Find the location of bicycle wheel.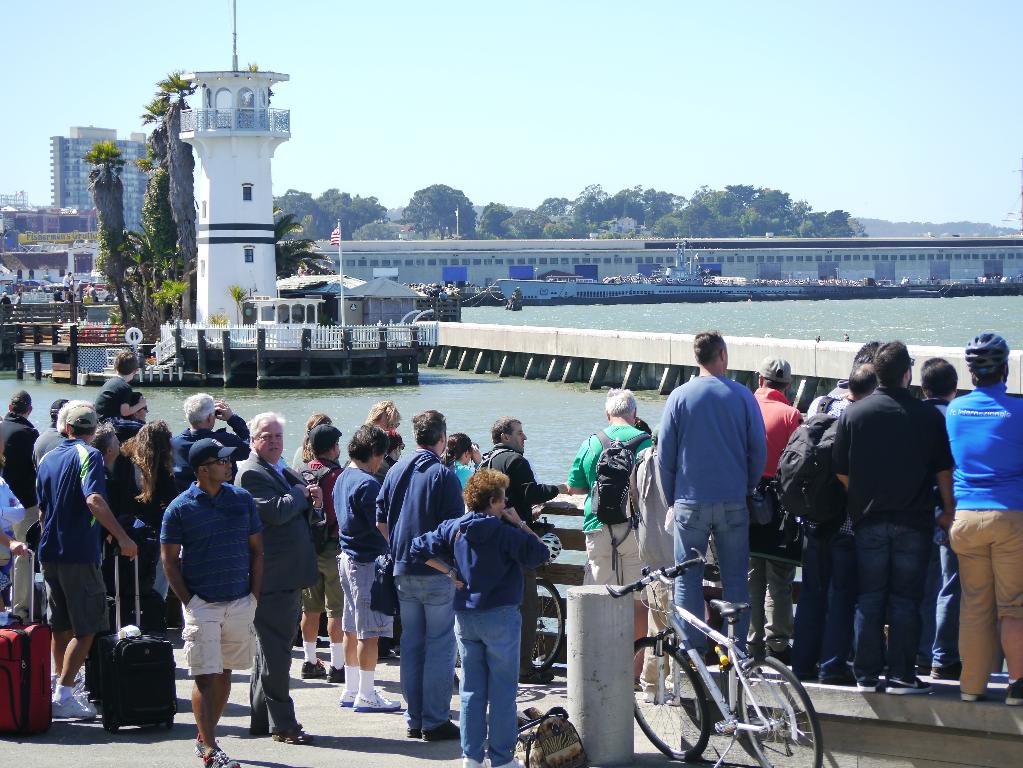
Location: (531,576,566,678).
